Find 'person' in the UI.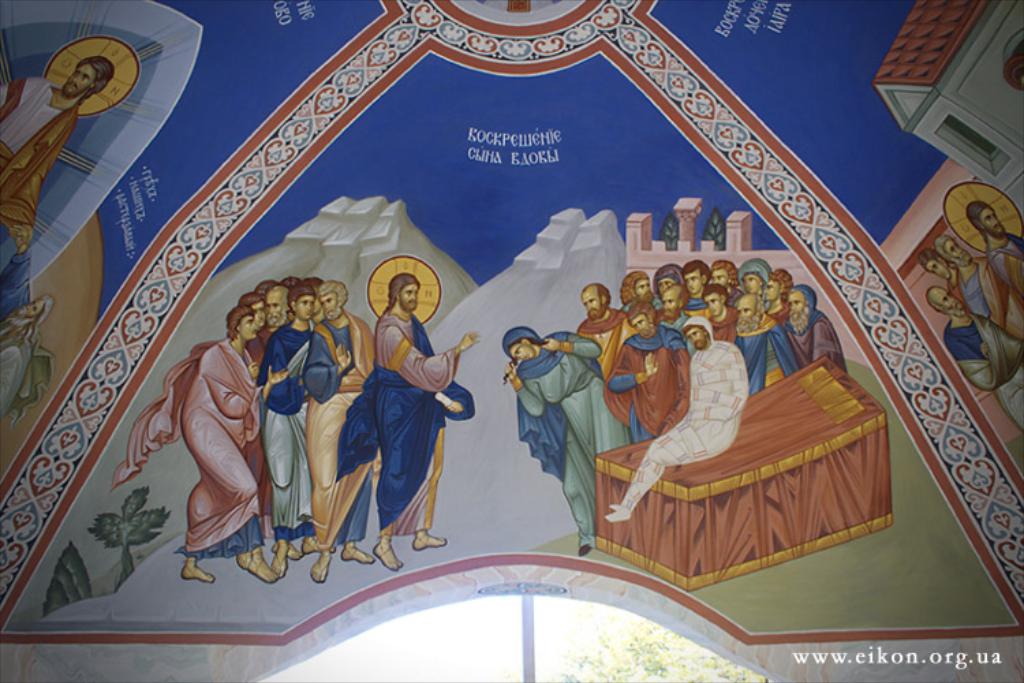
UI element at {"left": 325, "top": 273, "right": 477, "bottom": 571}.
